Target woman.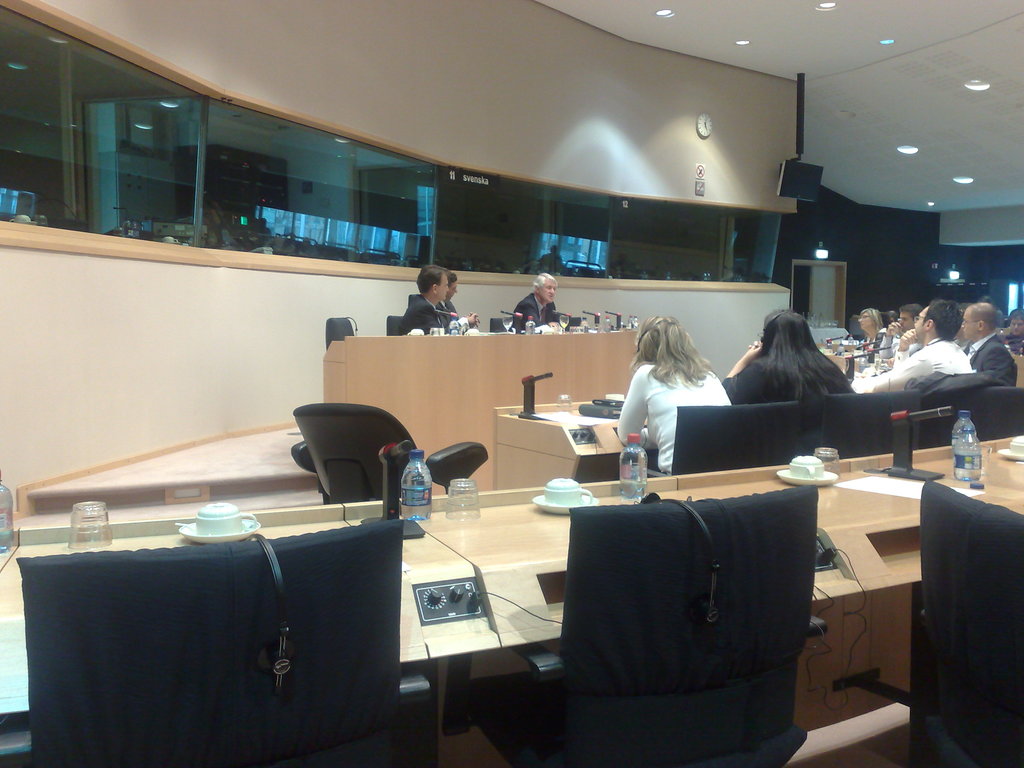
Target region: detection(607, 313, 734, 490).
